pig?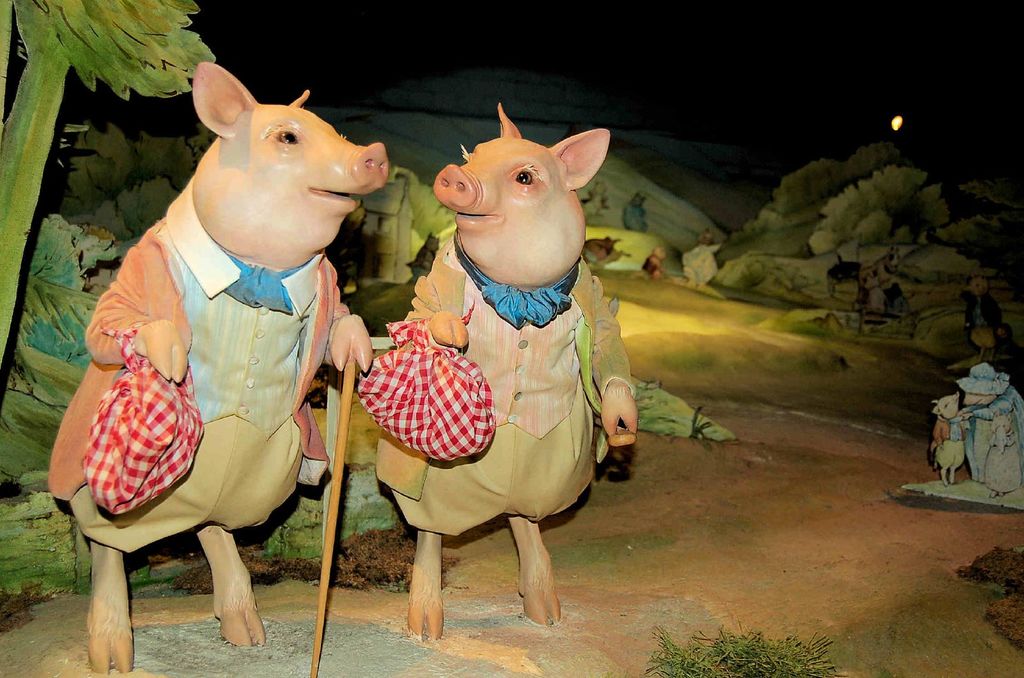
(left=991, top=412, right=1012, bottom=451)
